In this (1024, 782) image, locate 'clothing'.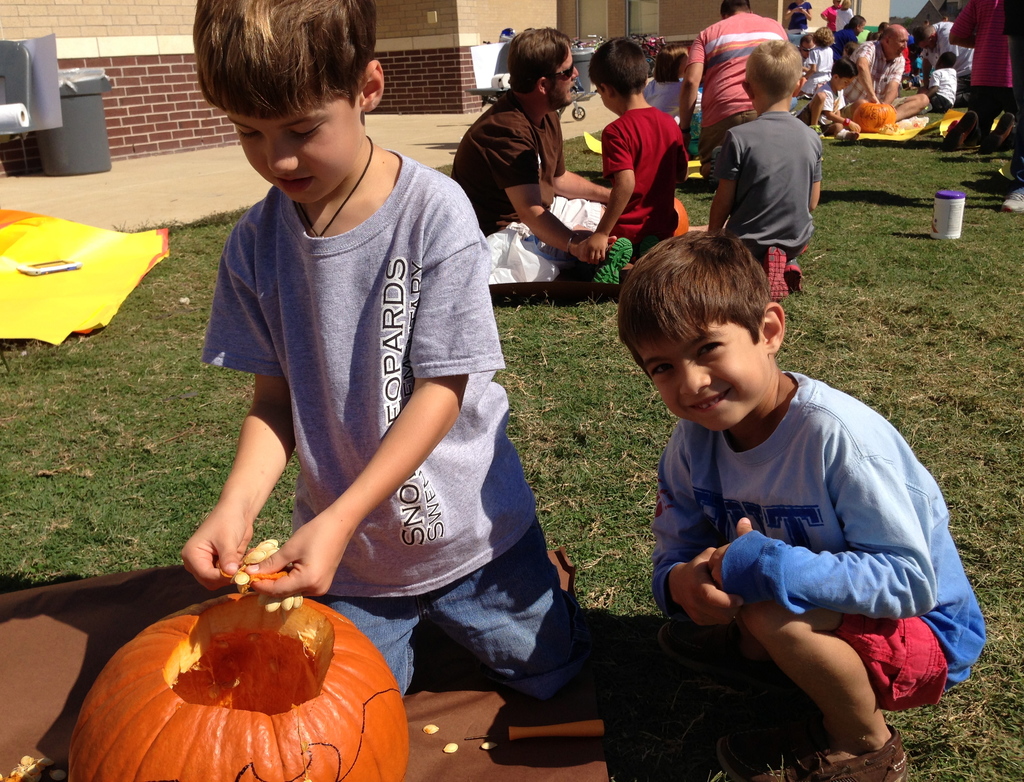
Bounding box: bbox=[649, 367, 988, 710].
